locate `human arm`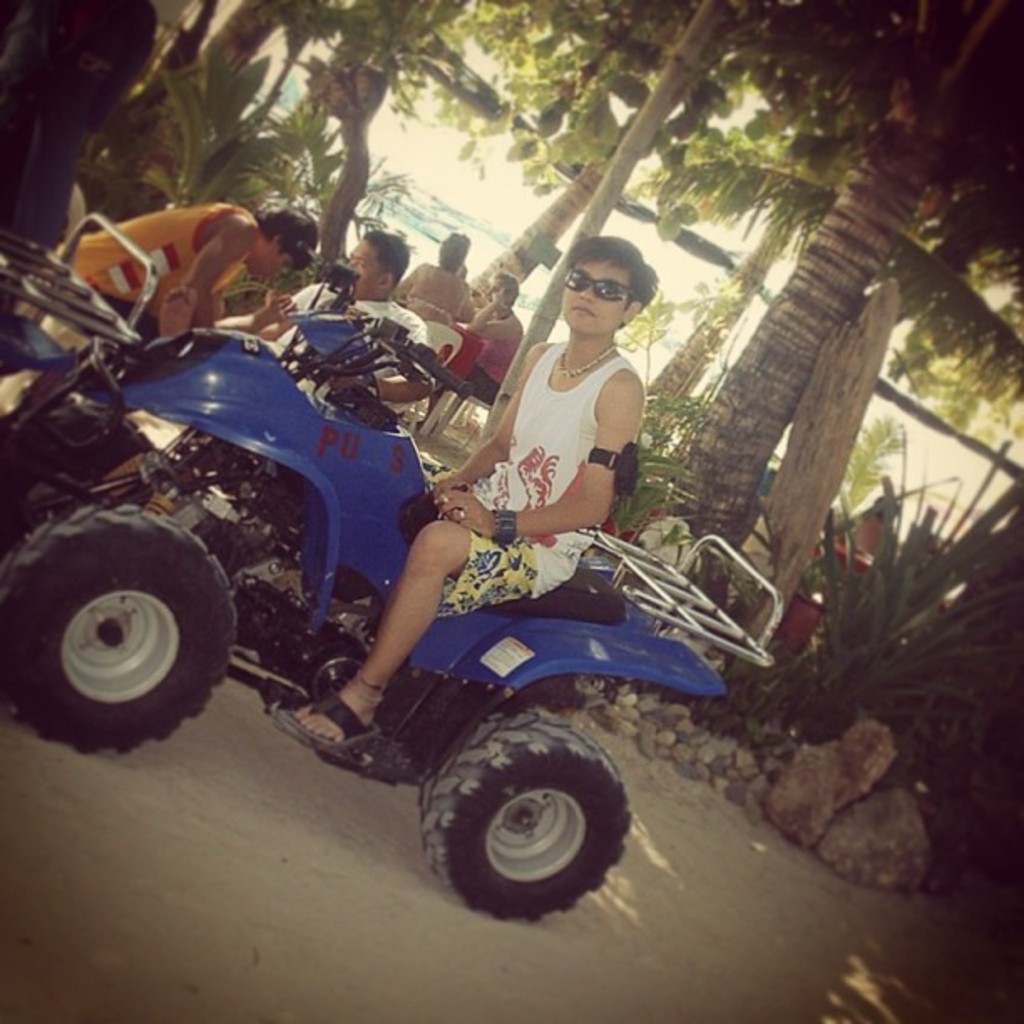
crop(463, 283, 515, 345)
